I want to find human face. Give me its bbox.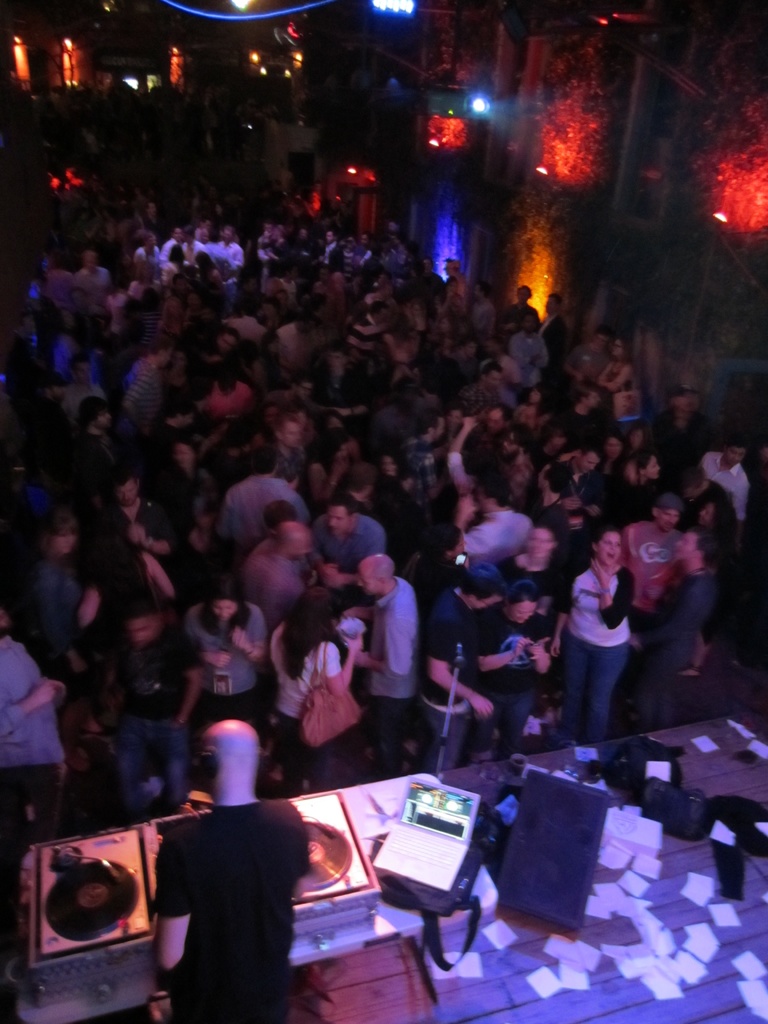
<box>588,392,600,410</box>.
